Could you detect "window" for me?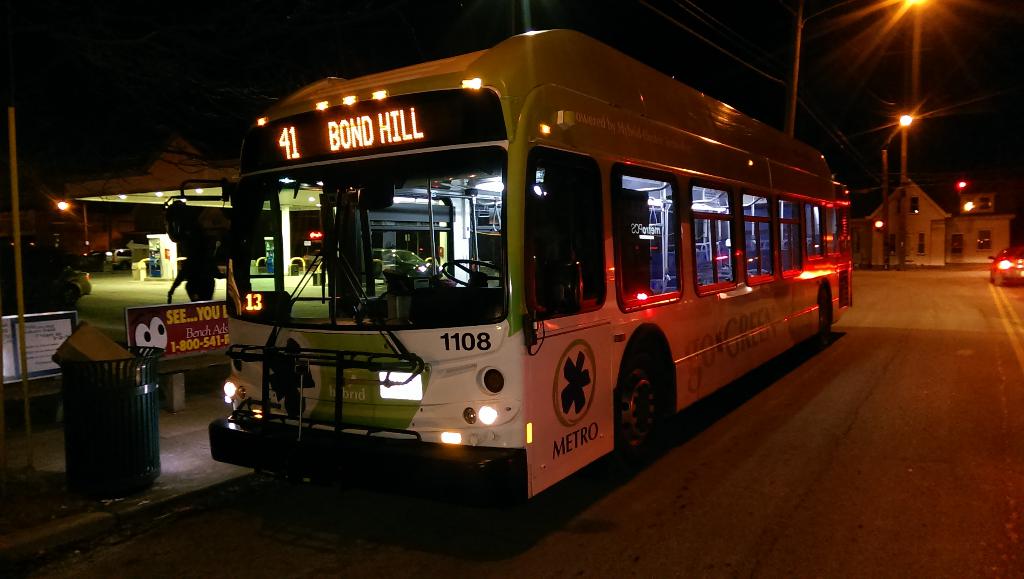
Detection result: Rect(614, 166, 682, 300).
